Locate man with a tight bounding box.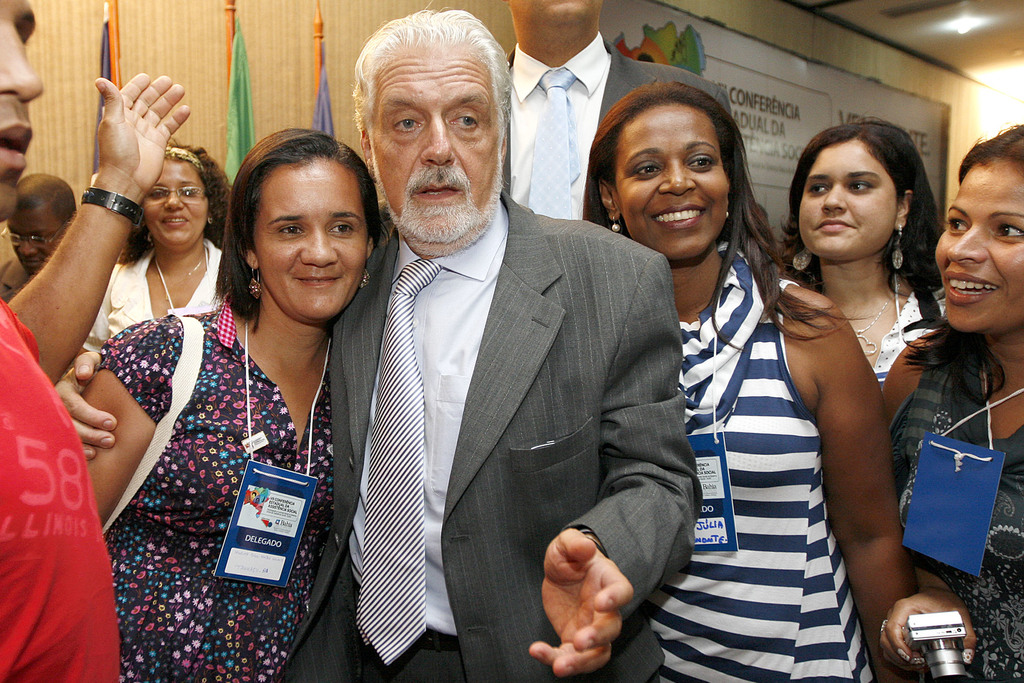
region(489, 0, 732, 257).
